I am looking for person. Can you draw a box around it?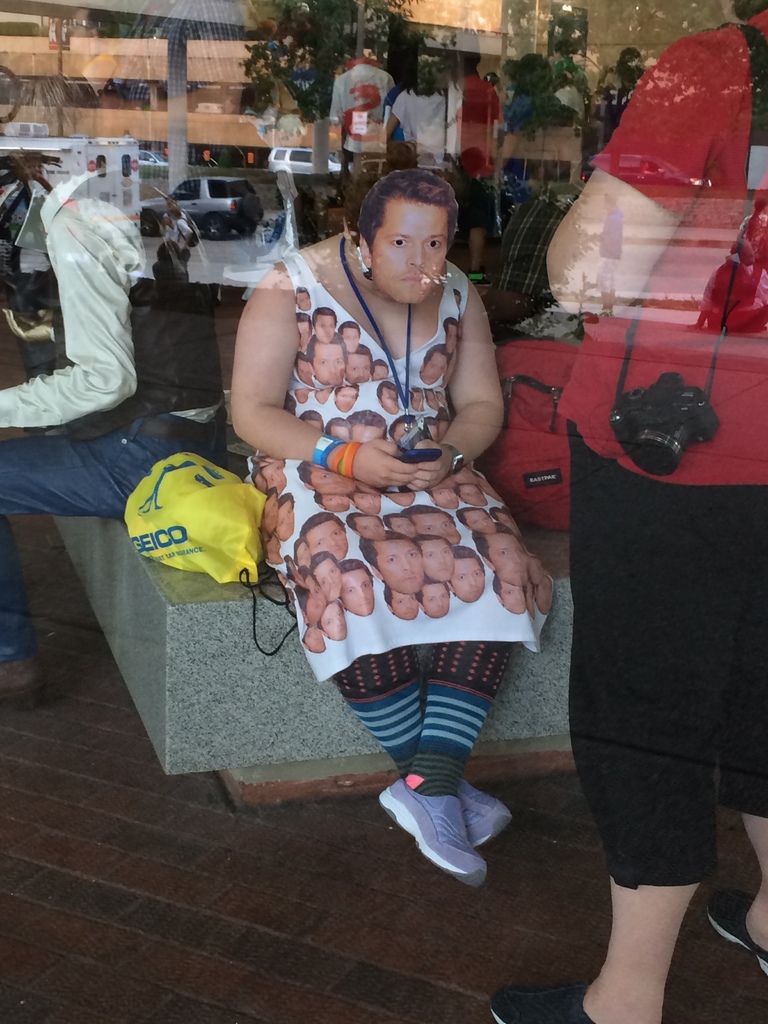
Sure, the bounding box is bbox=[337, 319, 360, 351].
